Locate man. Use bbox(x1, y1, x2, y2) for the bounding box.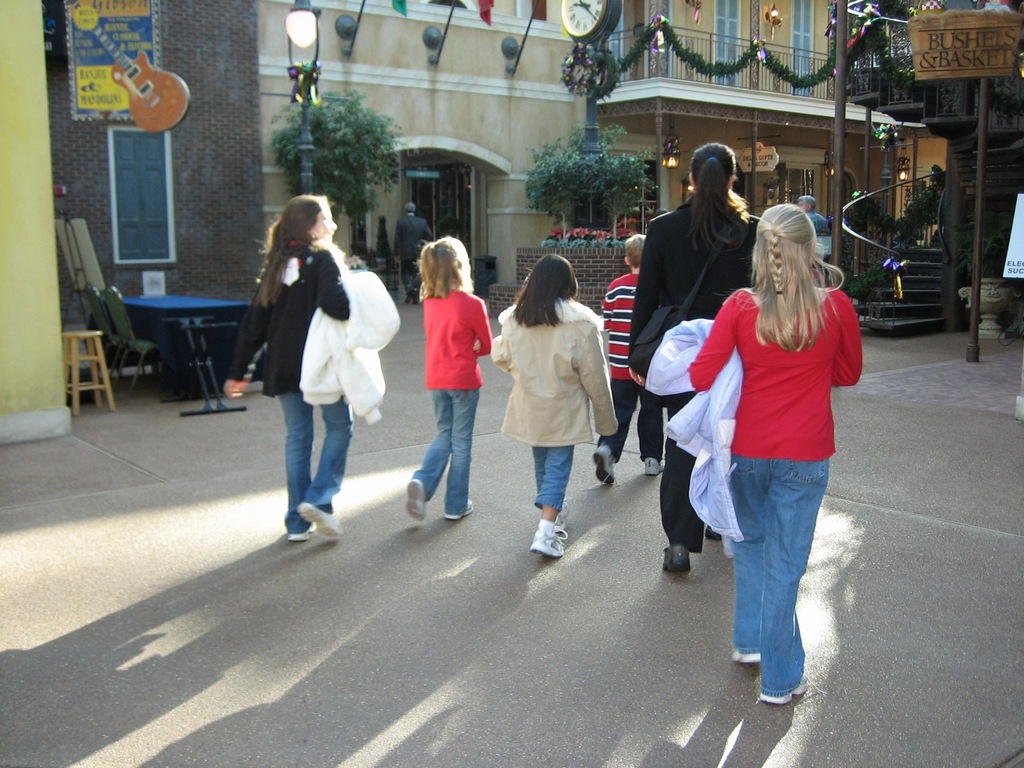
bbox(799, 195, 829, 265).
